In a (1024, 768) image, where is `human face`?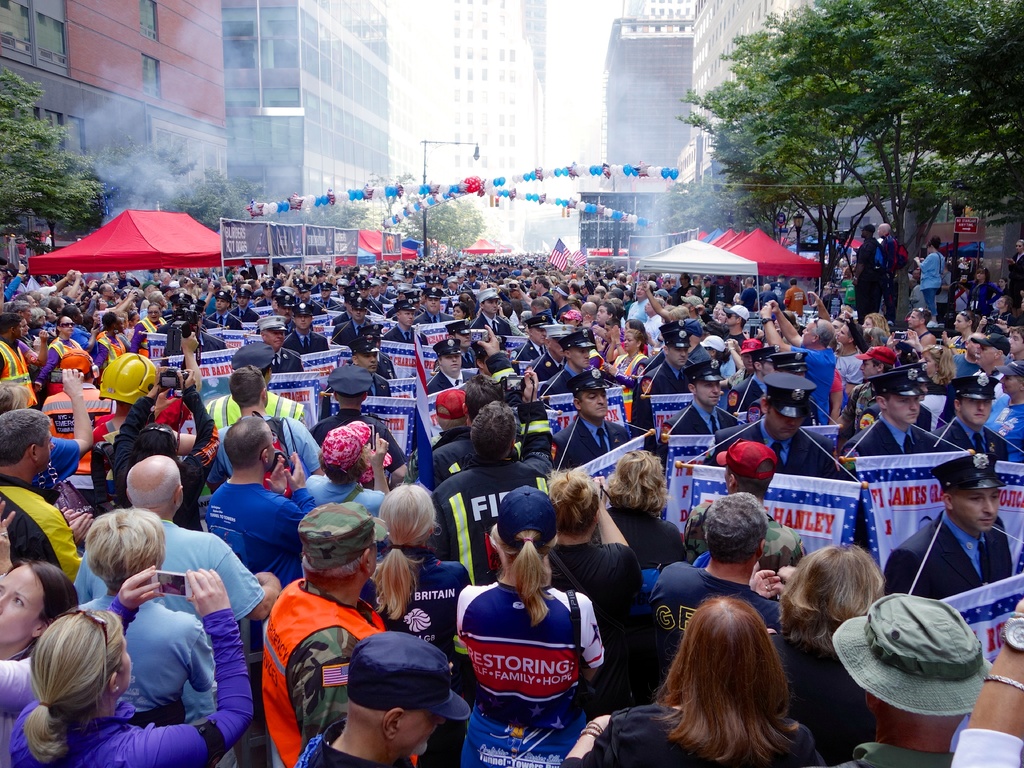
select_region(452, 305, 464, 319).
